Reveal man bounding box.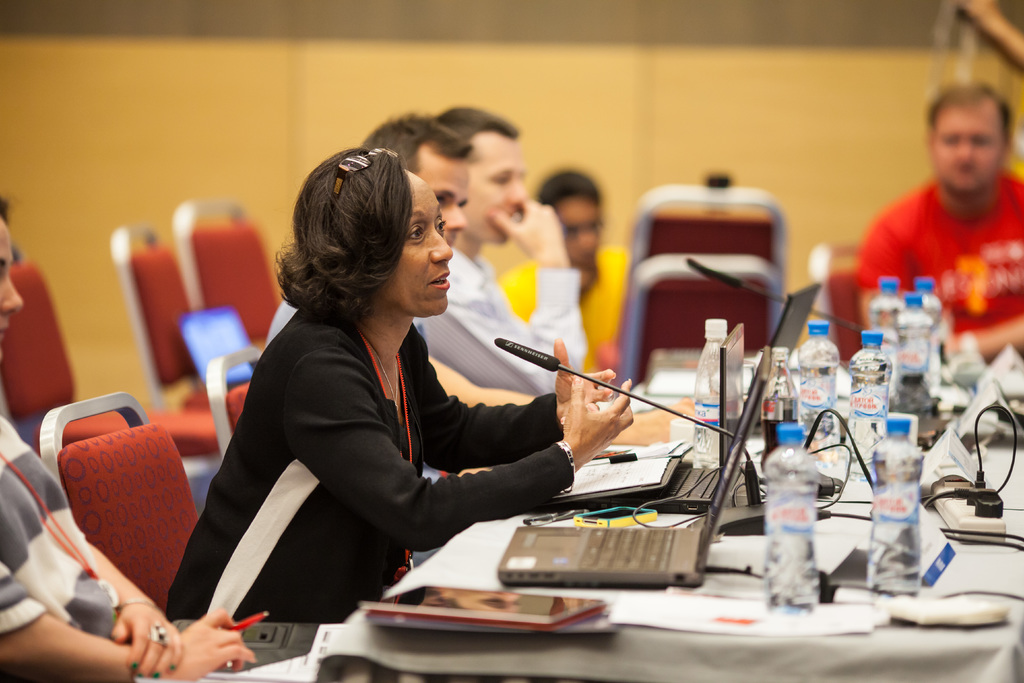
Revealed: region(499, 168, 630, 379).
